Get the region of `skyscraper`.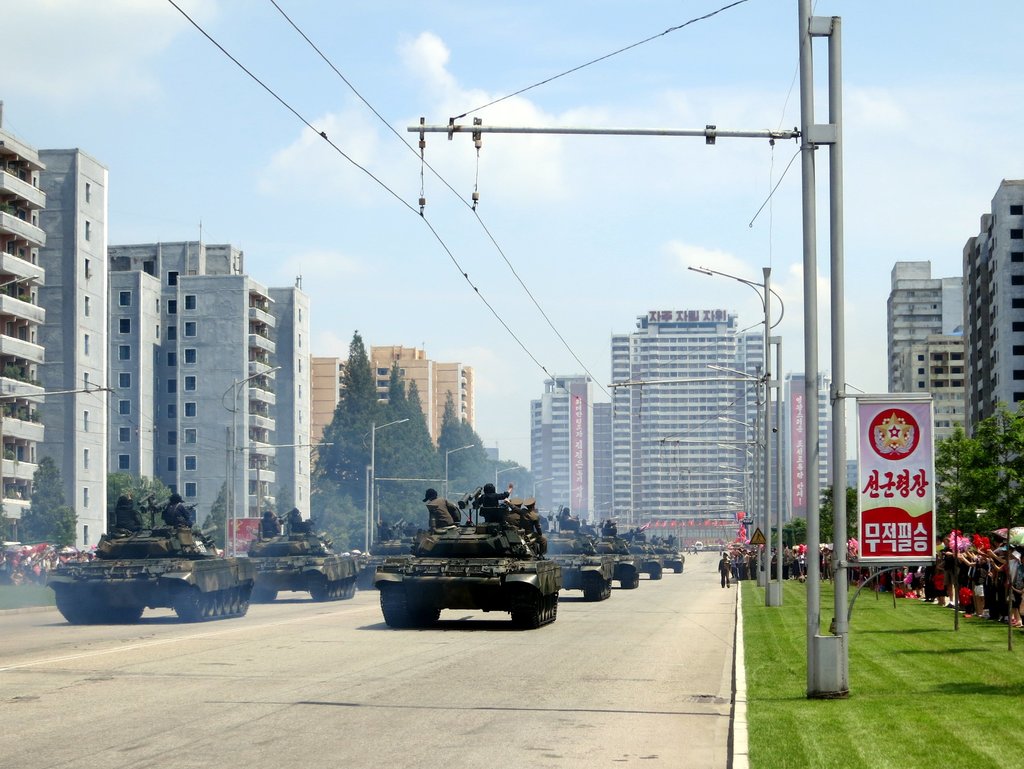
rect(884, 257, 964, 441).
